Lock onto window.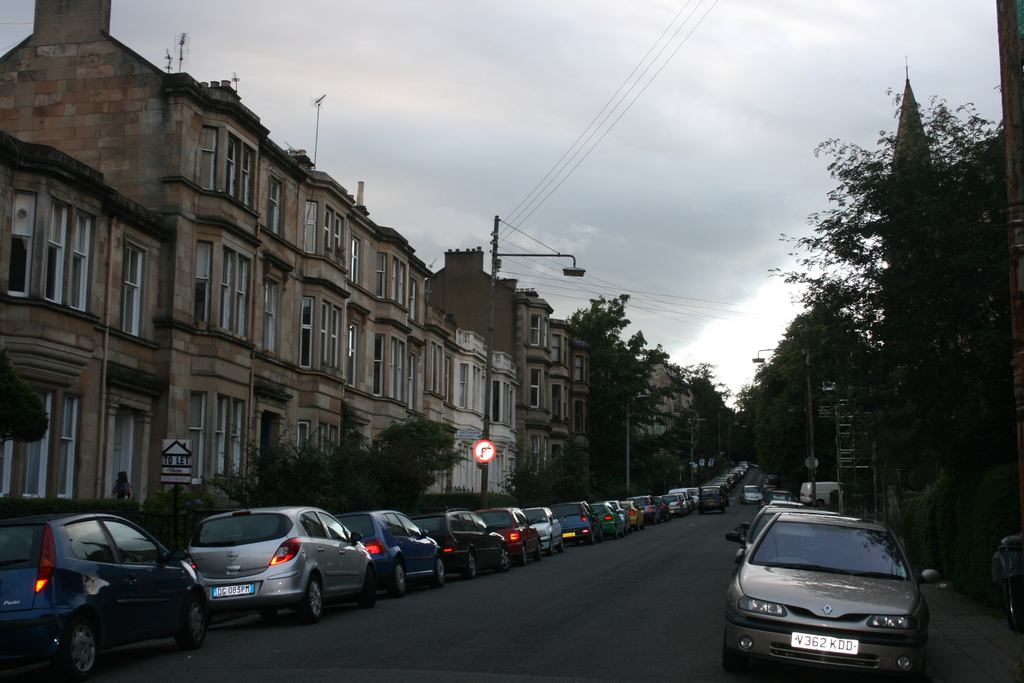
Locked: BBox(533, 440, 552, 475).
